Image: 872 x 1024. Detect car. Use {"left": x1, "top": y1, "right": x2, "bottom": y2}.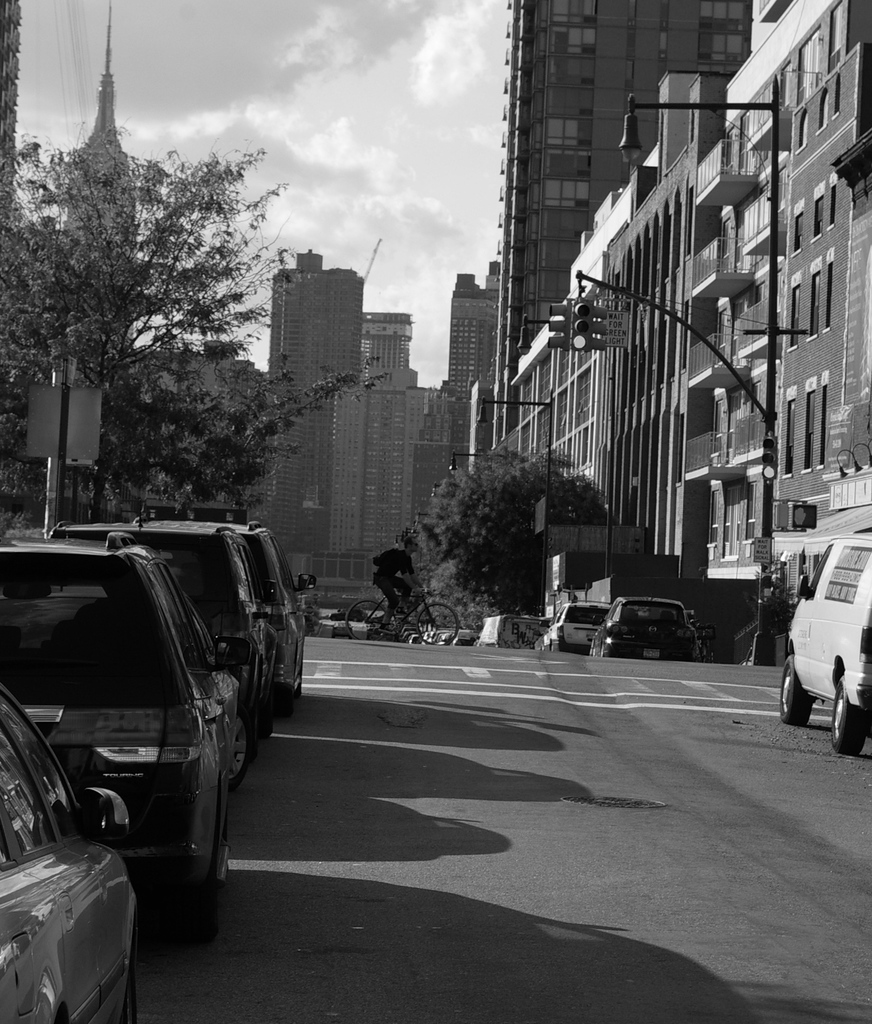
{"left": 0, "top": 683, "right": 135, "bottom": 1023}.
